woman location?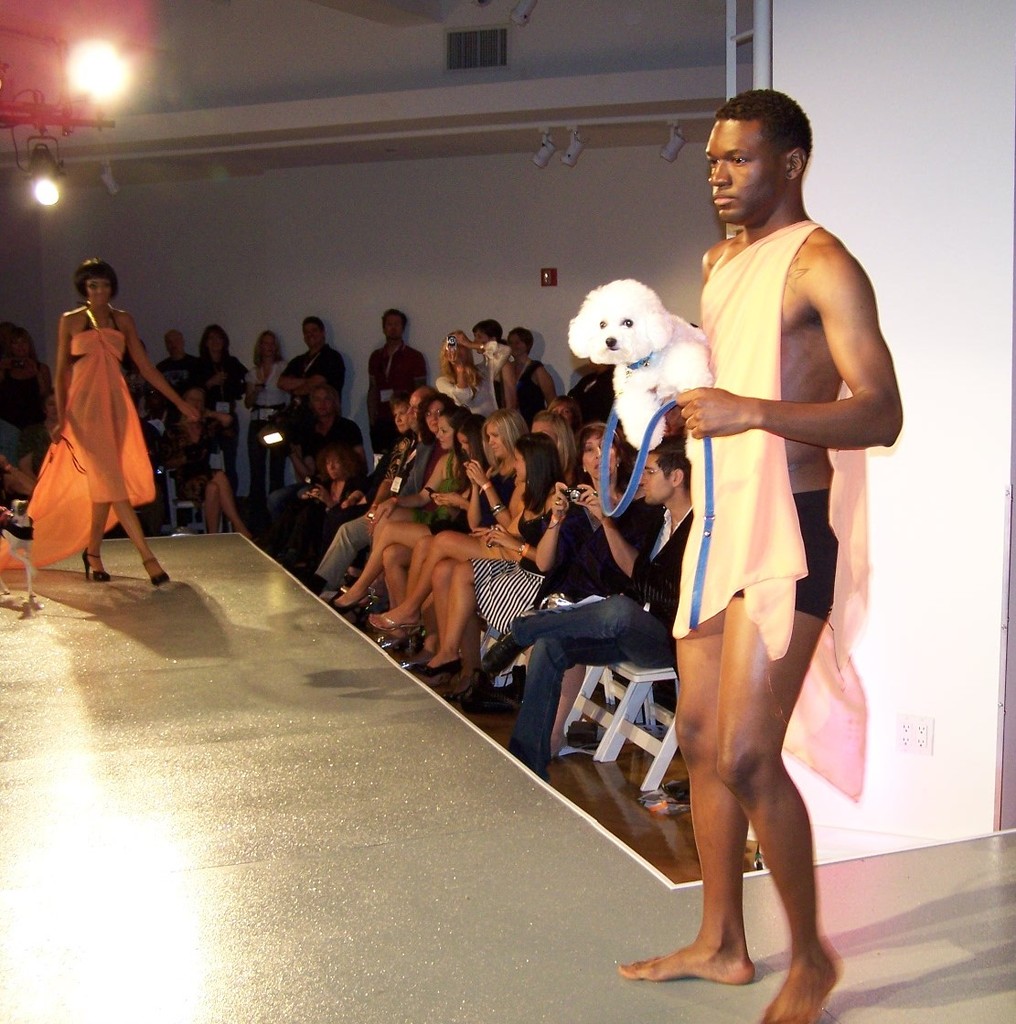
box(24, 223, 169, 563)
